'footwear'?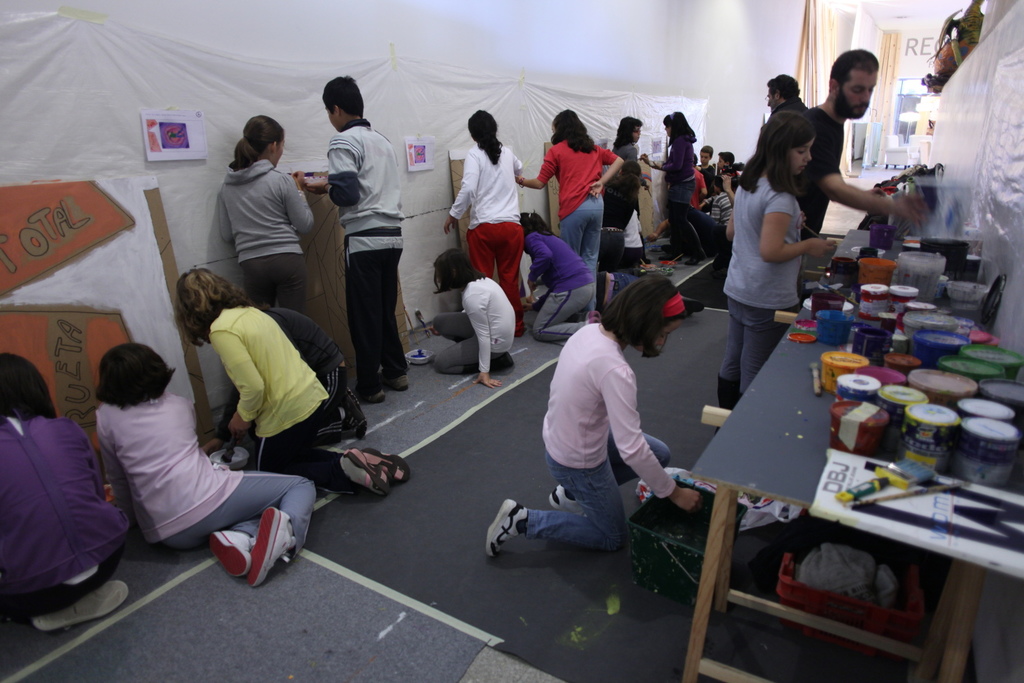
{"left": 549, "top": 484, "right": 587, "bottom": 518}
